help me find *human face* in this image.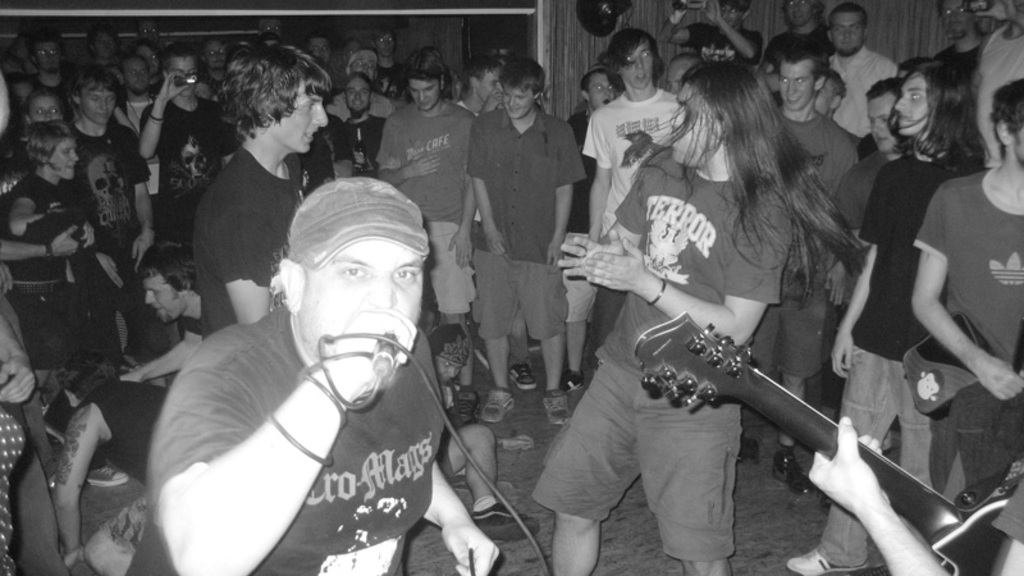
Found it: 161,56,197,96.
